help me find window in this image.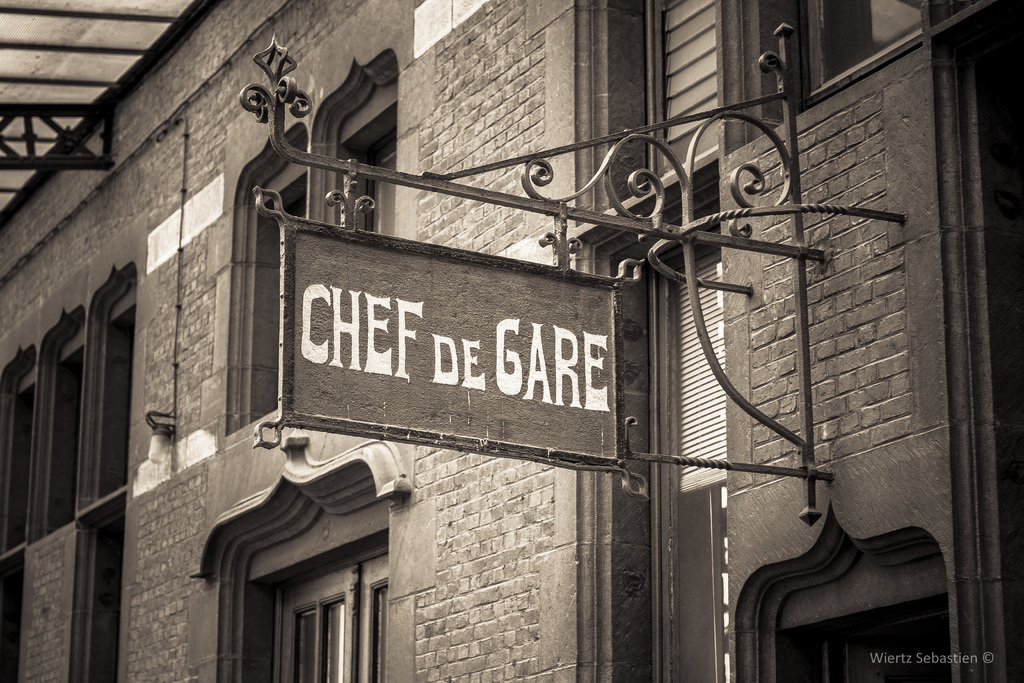
Found it: 35/345/82/536.
